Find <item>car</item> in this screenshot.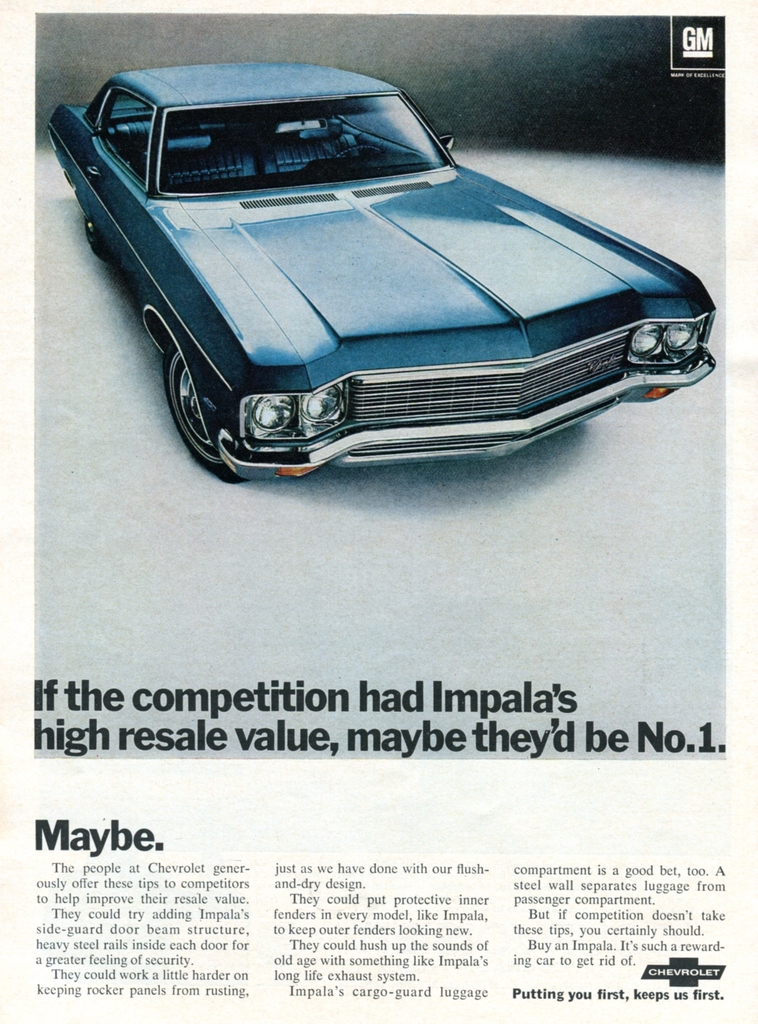
The bounding box for <item>car</item> is box=[45, 64, 715, 486].
